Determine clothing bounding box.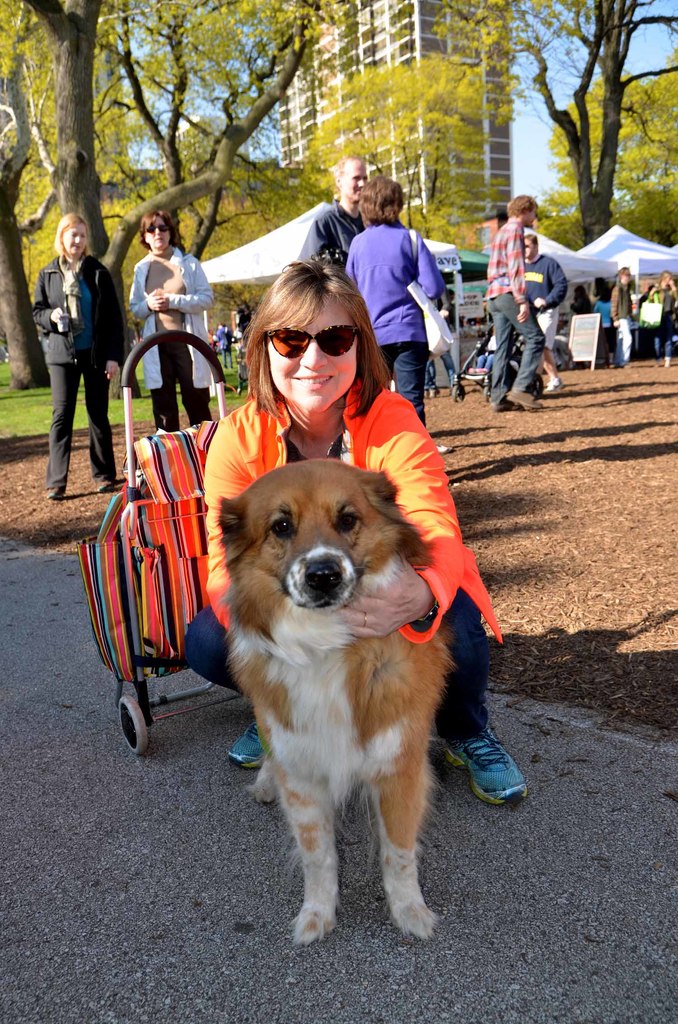
Determined: 303:200:369:273.
